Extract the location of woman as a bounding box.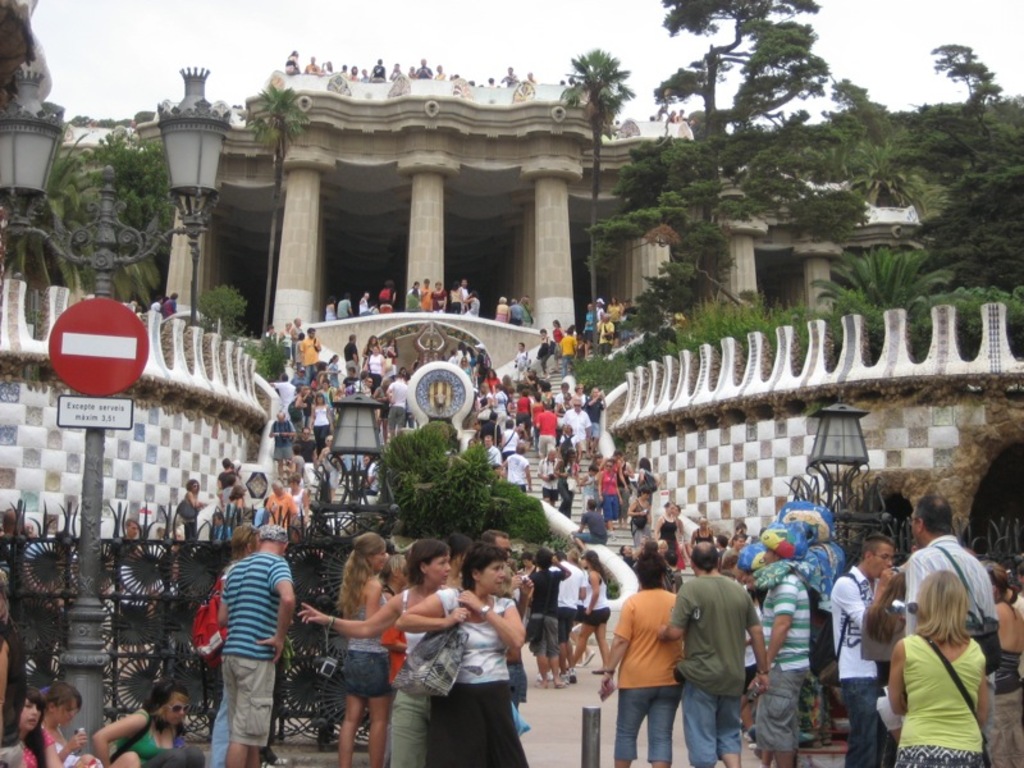
bbox=[360, 335, 376, 358].
